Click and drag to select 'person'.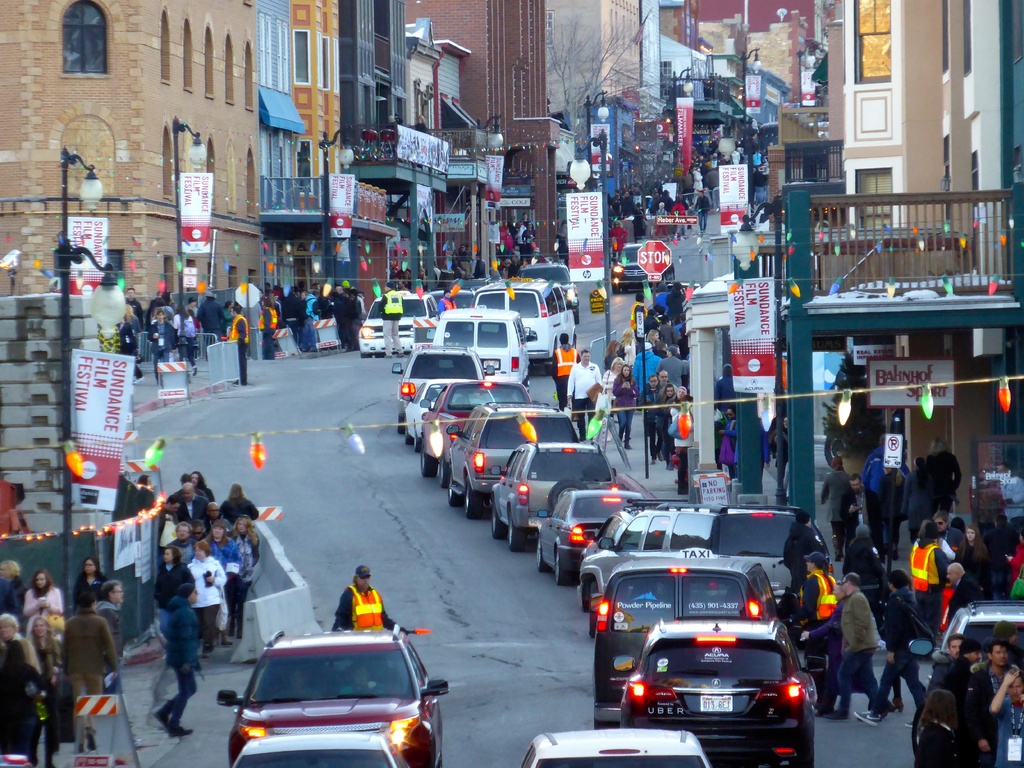
Selection: 448,247,458,277.
